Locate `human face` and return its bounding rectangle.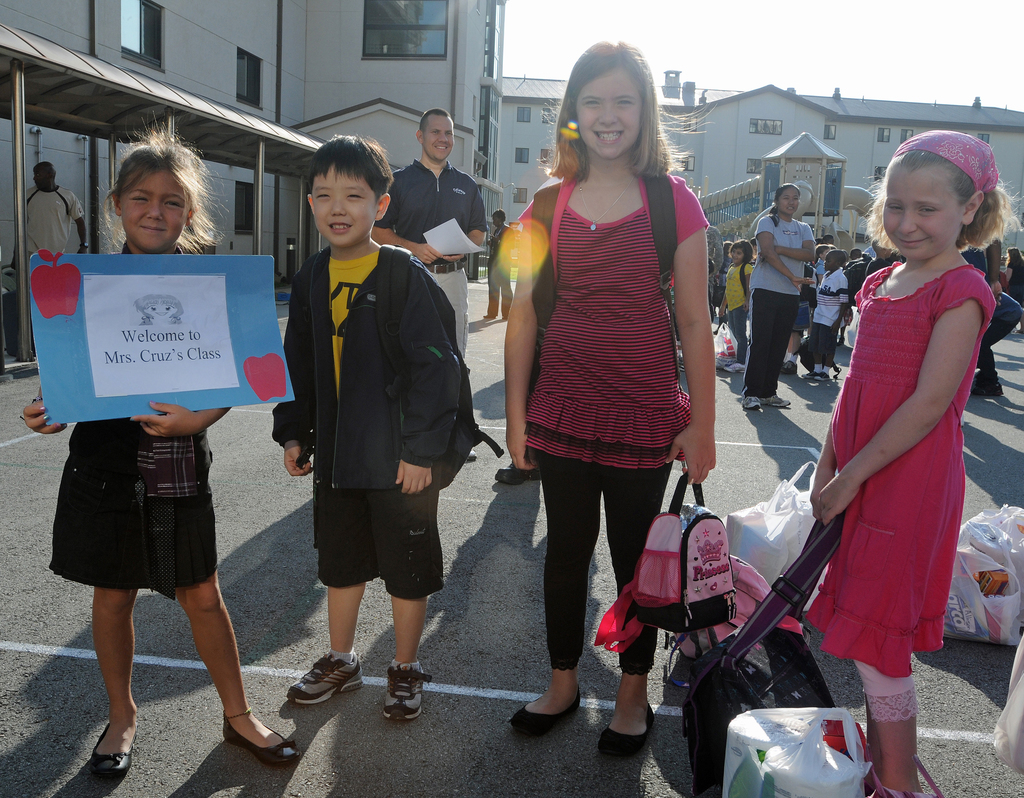
(x1=117, y1=171, x2=187, y2=251).
